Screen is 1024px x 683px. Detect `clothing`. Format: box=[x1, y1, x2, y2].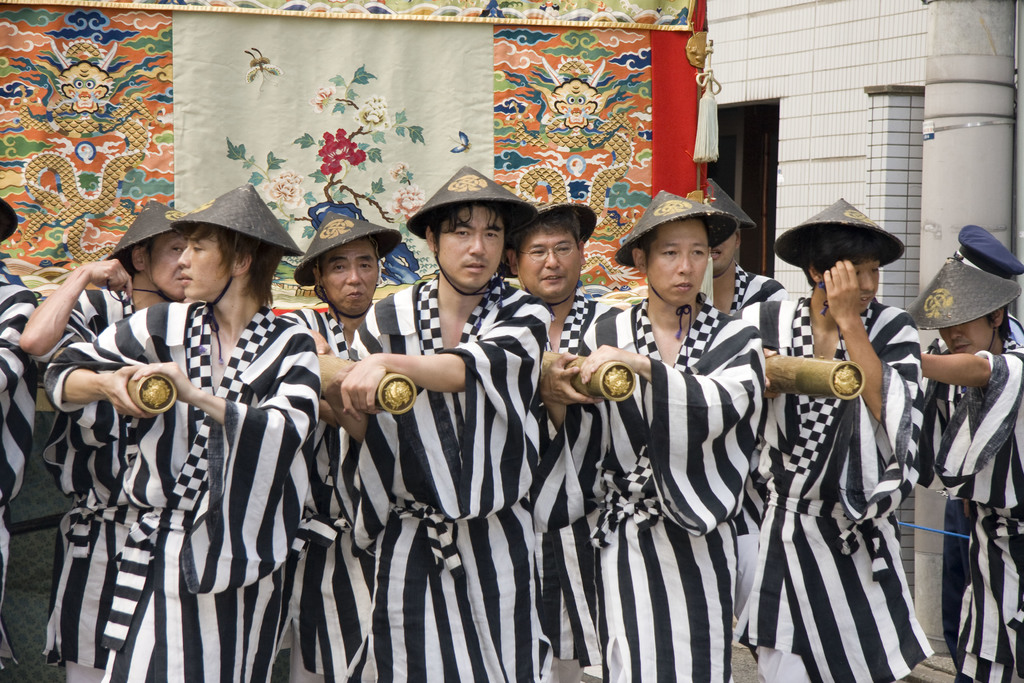
box=[760, 251, 938, 682].
